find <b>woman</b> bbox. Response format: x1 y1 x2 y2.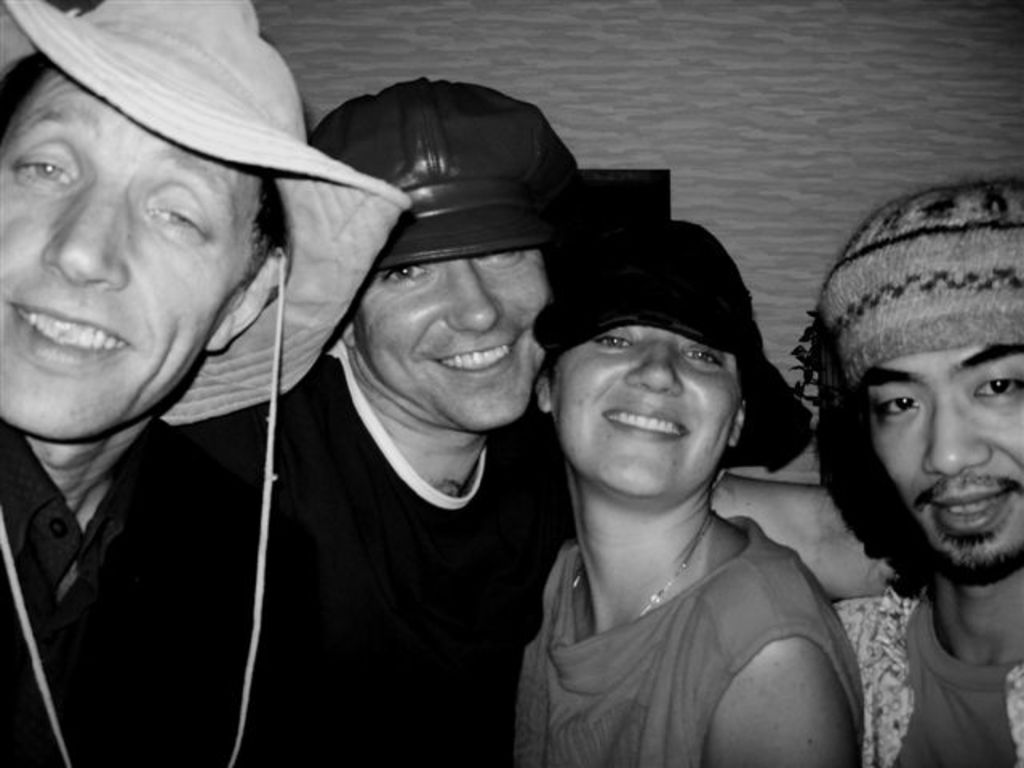
520 222 859 766.
